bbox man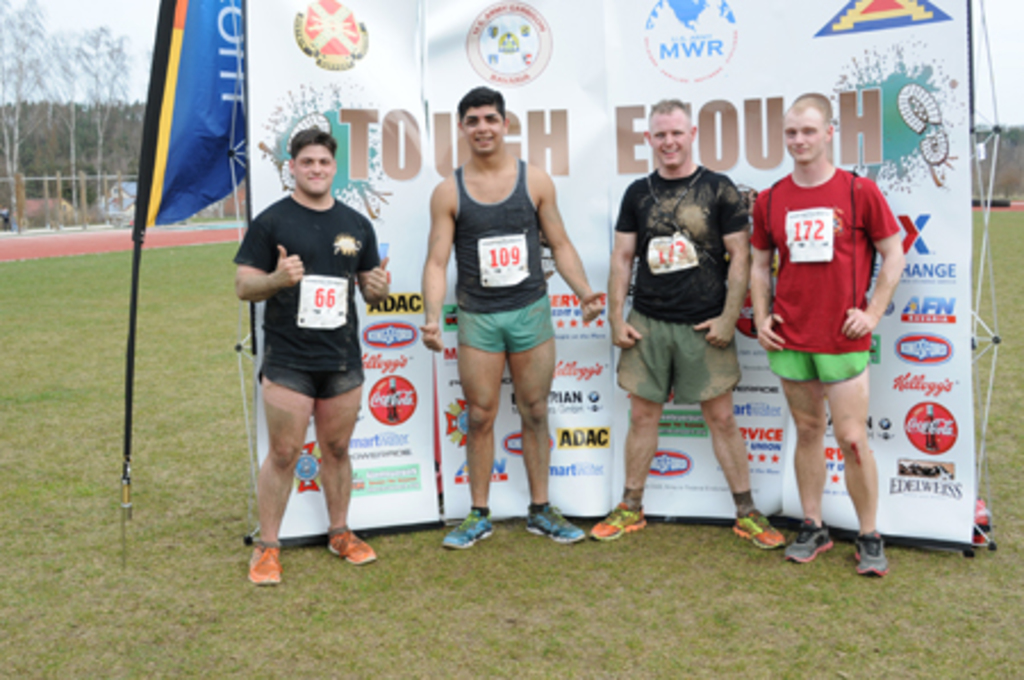
(left=589, top=93, right=785, bottom=548)
